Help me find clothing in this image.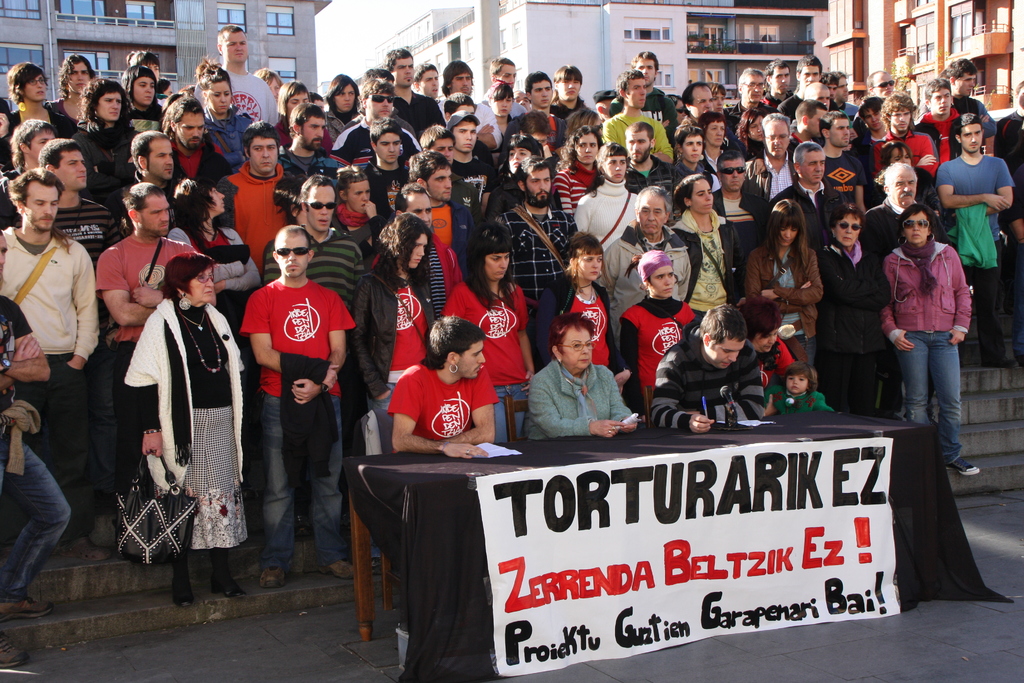
Found it: detection(104, 170, 189, 228).
